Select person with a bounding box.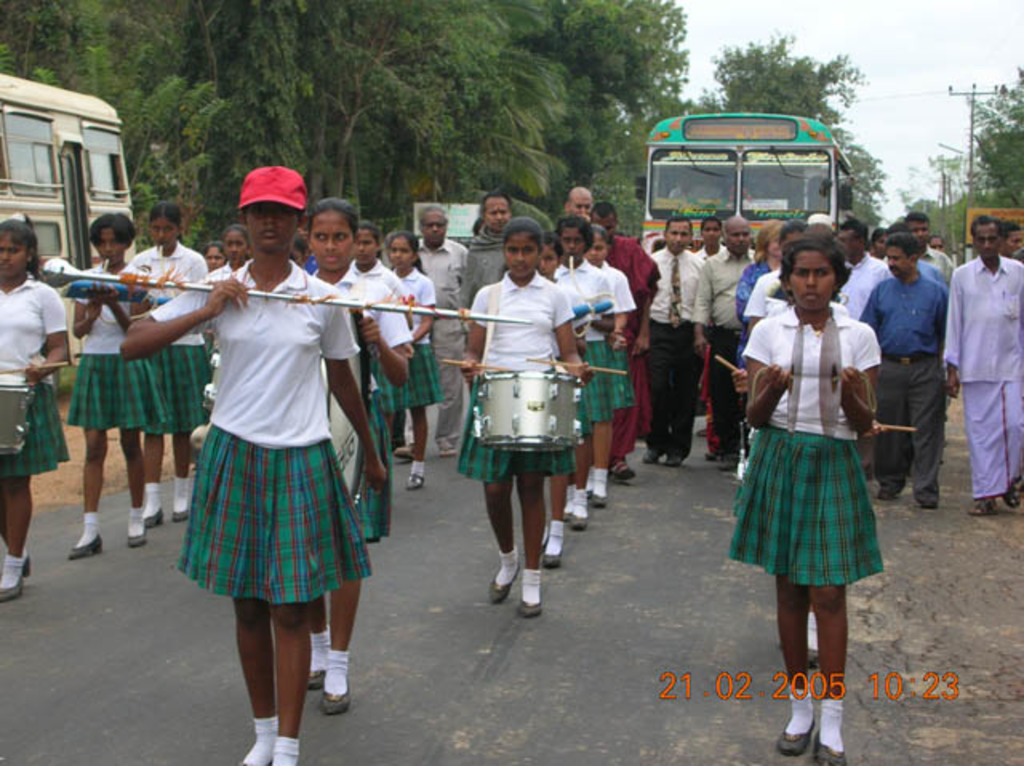
x1=699 y1=217 x2=757 y2=470.
